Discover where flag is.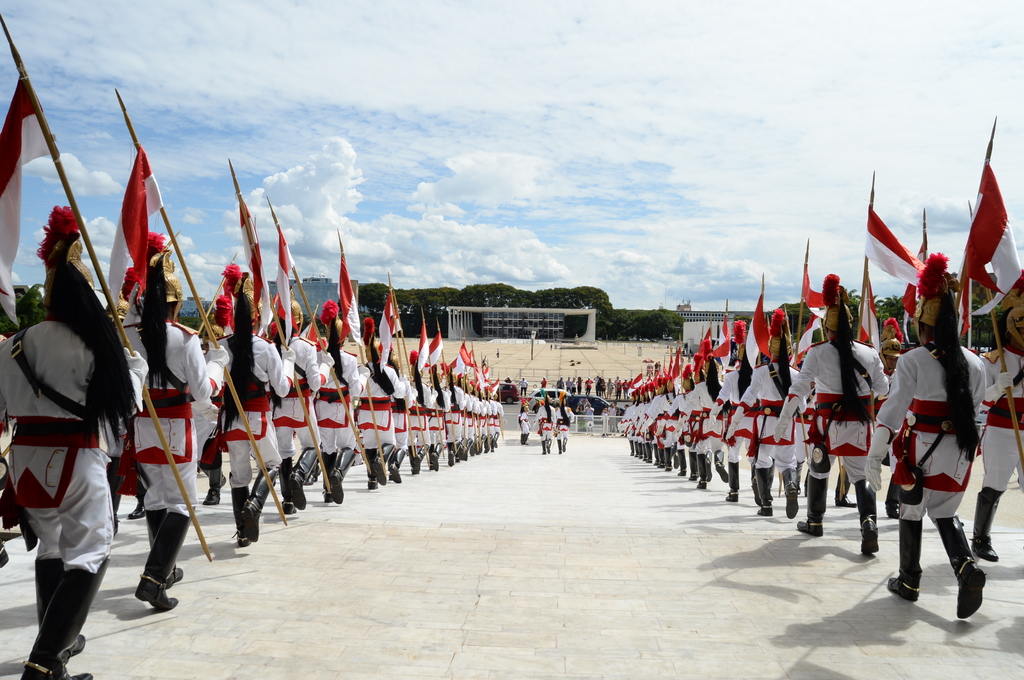
Discovered at BBox(636, 378, 648, 397).
